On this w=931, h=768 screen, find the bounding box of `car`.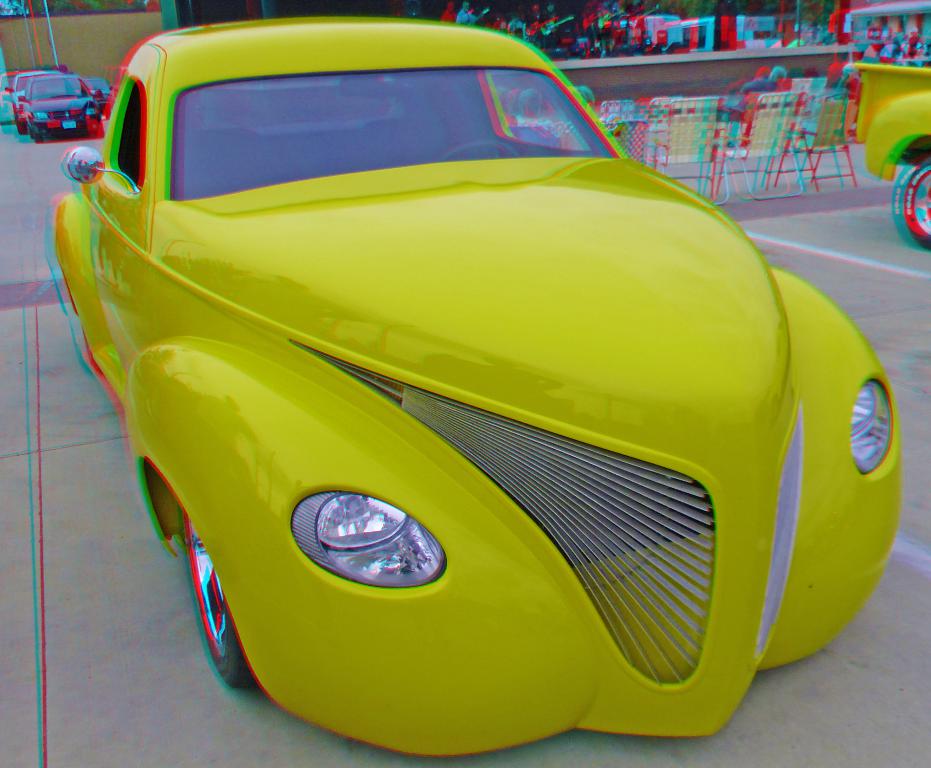
Bounding box: <bbox>49, 14, 901, 757</bbox>.
